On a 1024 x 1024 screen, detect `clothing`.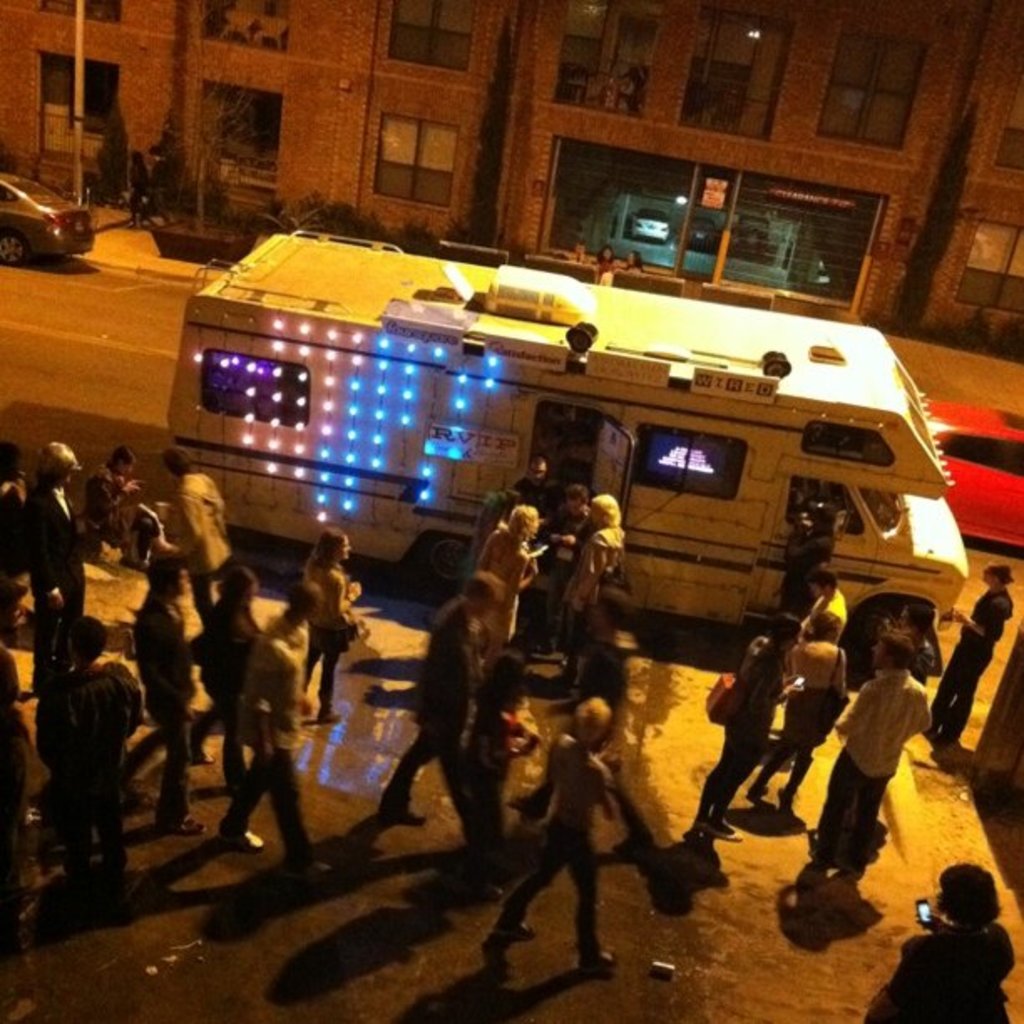
locate(855, 920, 1017, 1022).
